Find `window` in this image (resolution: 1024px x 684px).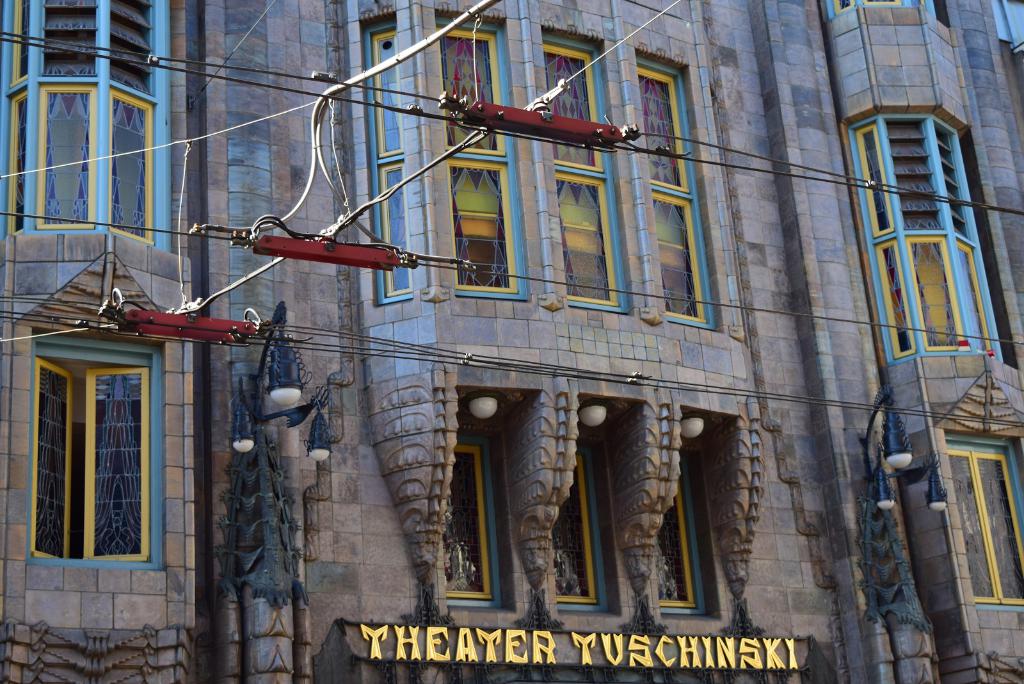
(x1=445, y1=431, x2=504, y2=609).
